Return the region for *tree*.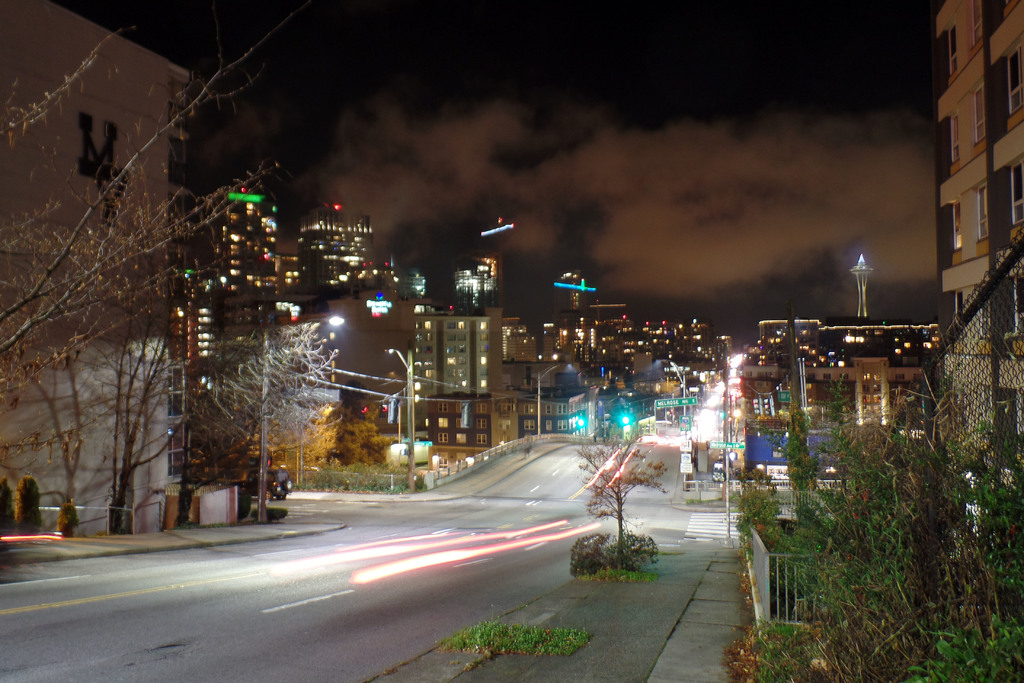
rect(1, 0, 319, 454).
